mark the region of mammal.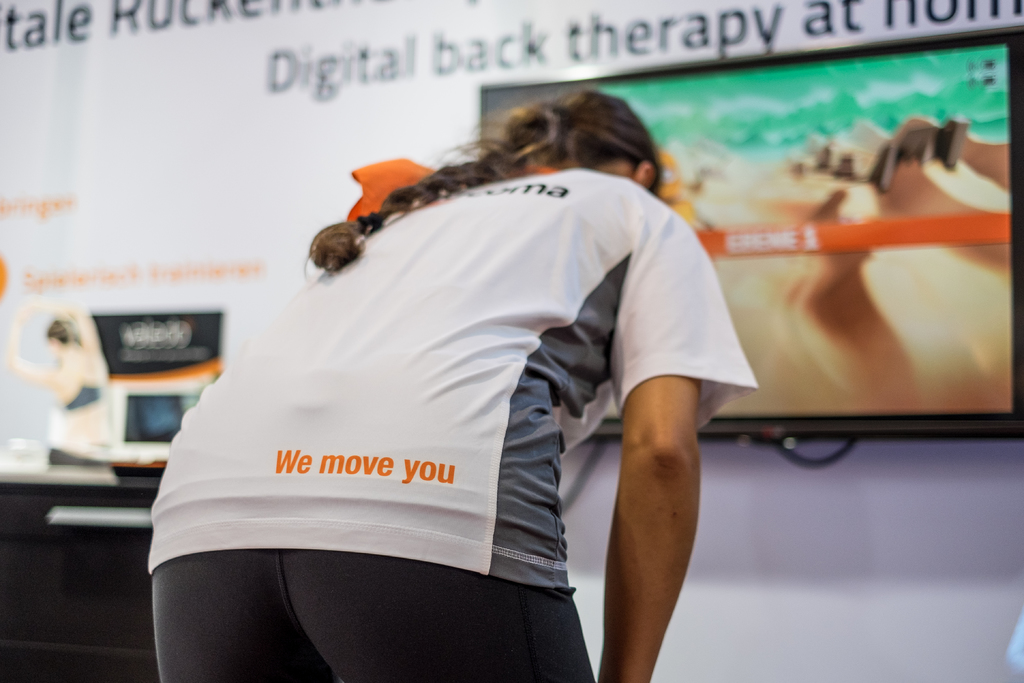
Region: box(3, 295, 117, 464).
